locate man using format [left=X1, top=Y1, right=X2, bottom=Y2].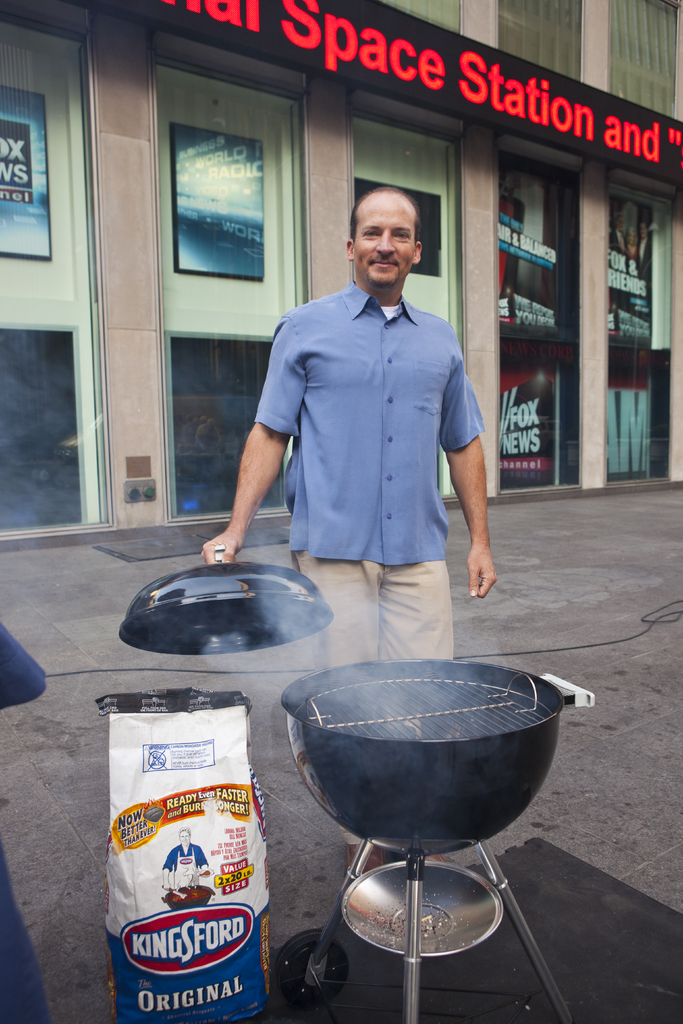
[left=155, top=826, right=213, bottom=896].
